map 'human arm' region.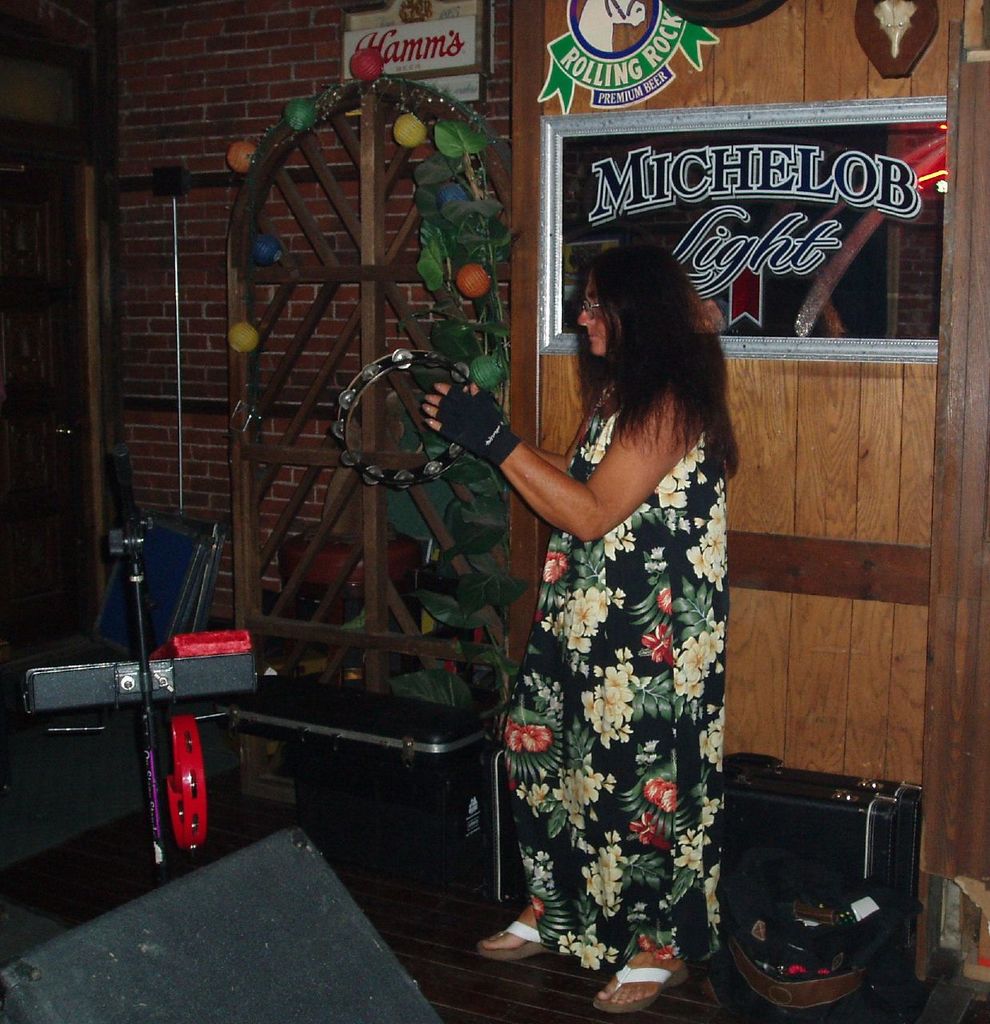
Mapped to rect(440, 371, 620, 515).
